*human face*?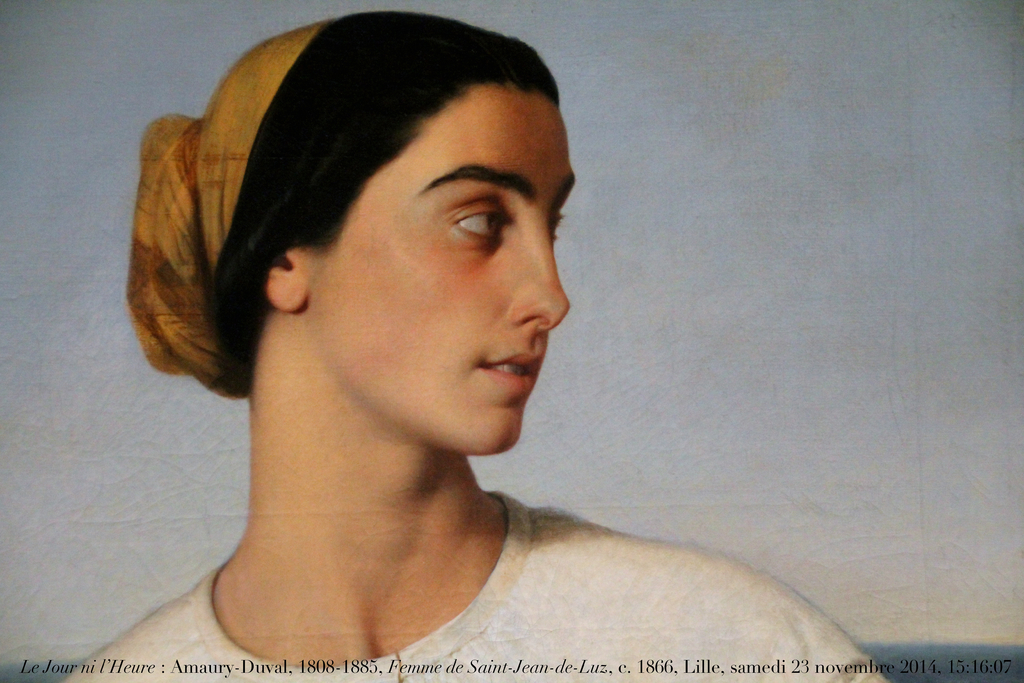
[304, 90, 569, 454]
